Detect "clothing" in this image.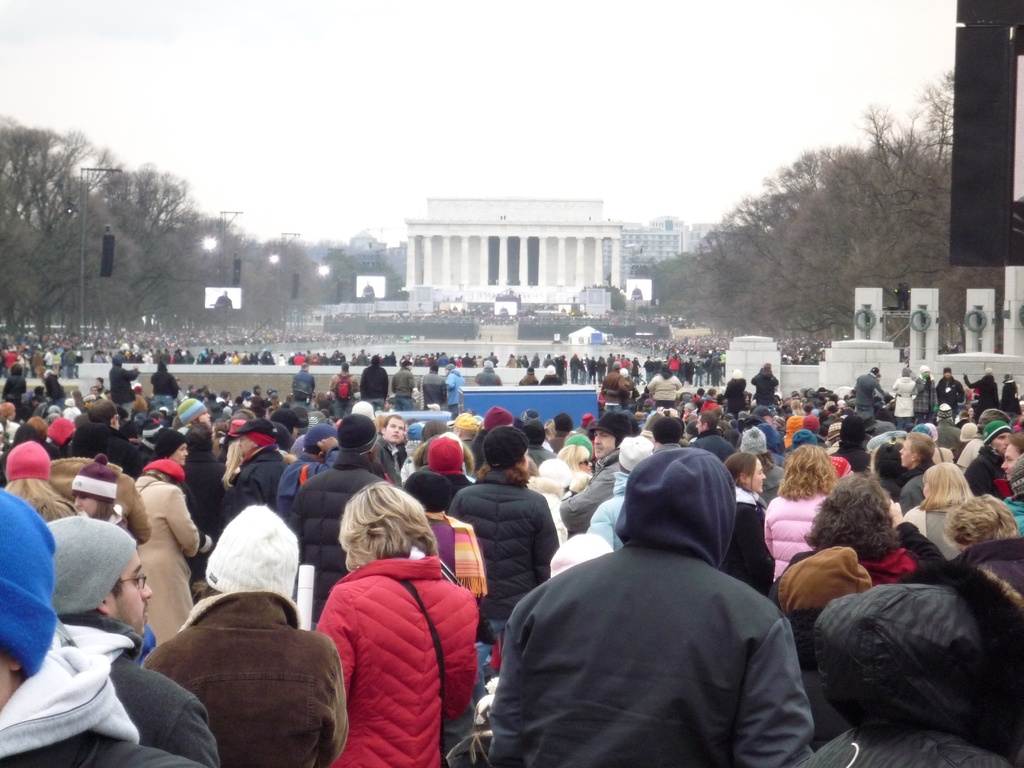
Detection: [506, 453, 819, 767].
